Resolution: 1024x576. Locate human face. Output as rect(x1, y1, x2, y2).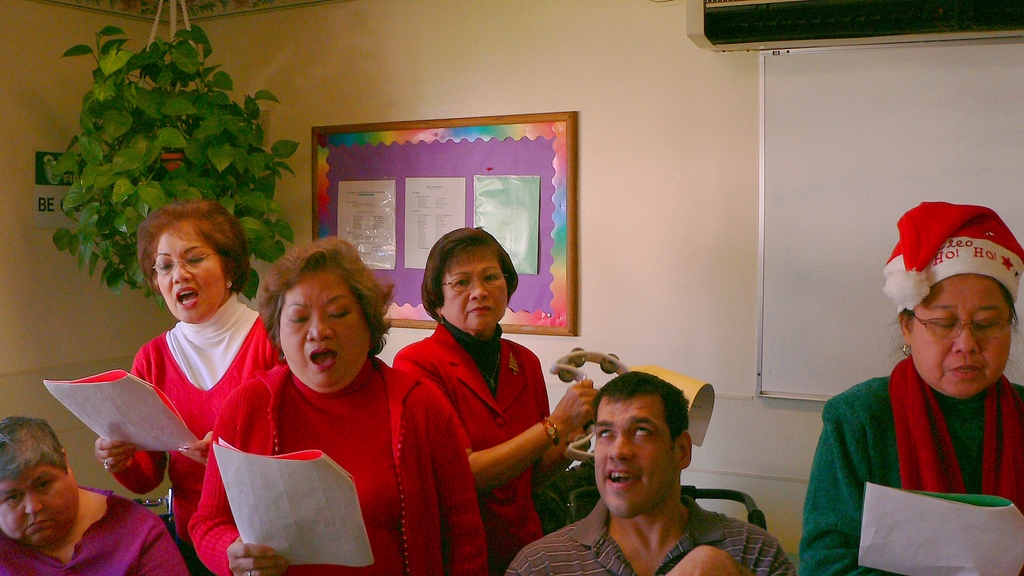
rect(278, 271, 369, 389).
